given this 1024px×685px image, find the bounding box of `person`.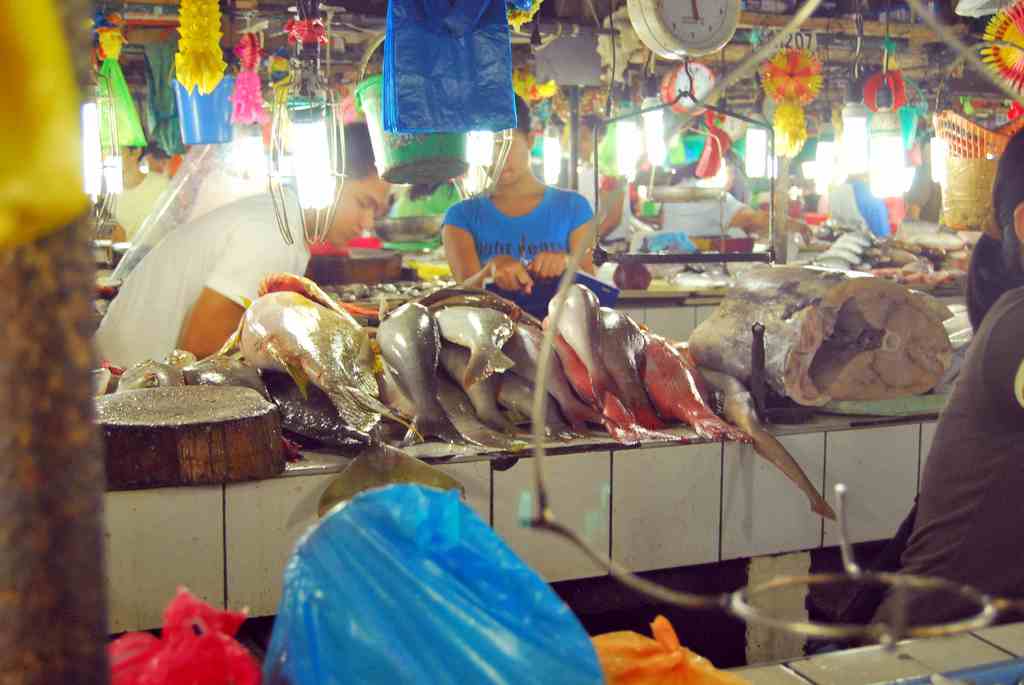
bbox=[858, 122, 1023, 640].
